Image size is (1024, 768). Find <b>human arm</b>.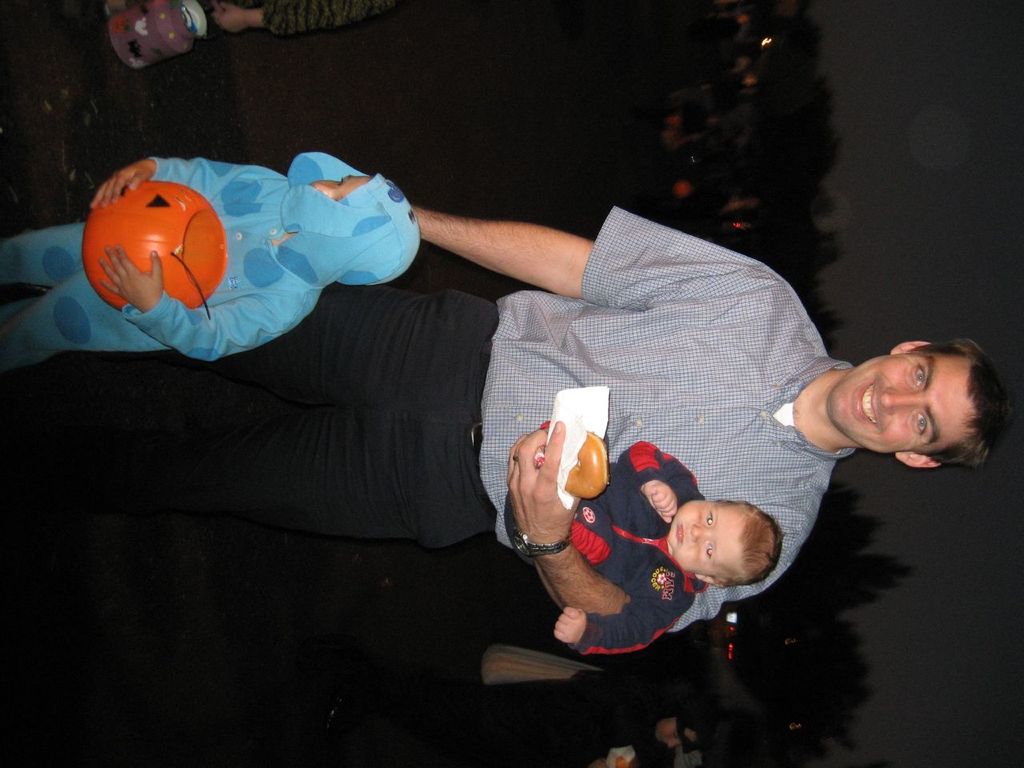
Rect(499, 411, 638, 615).
